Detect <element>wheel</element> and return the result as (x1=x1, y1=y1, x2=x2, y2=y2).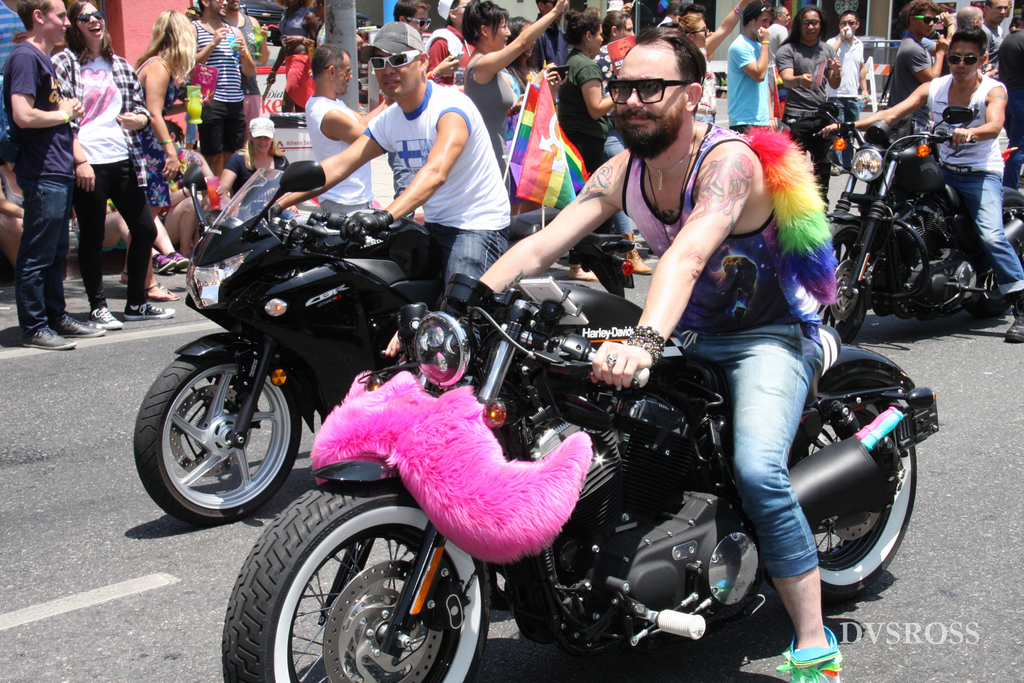
(x1=813, y1=229, x2=874, y2=341).
